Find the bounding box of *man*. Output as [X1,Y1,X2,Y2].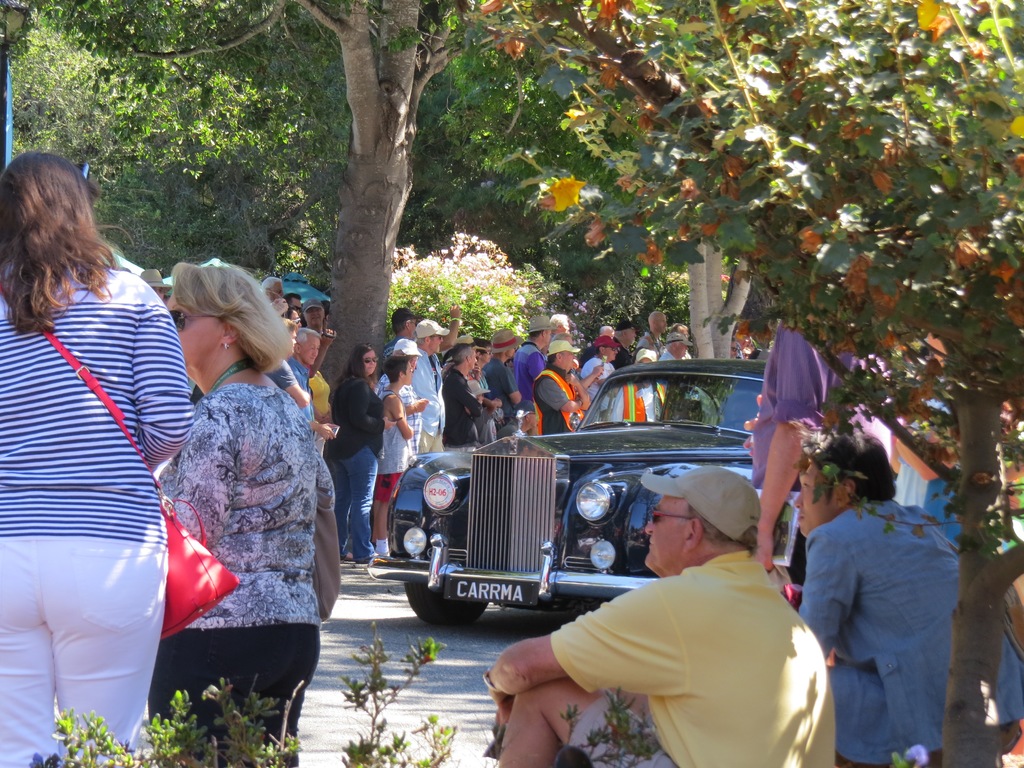
[479,327,525,442].
